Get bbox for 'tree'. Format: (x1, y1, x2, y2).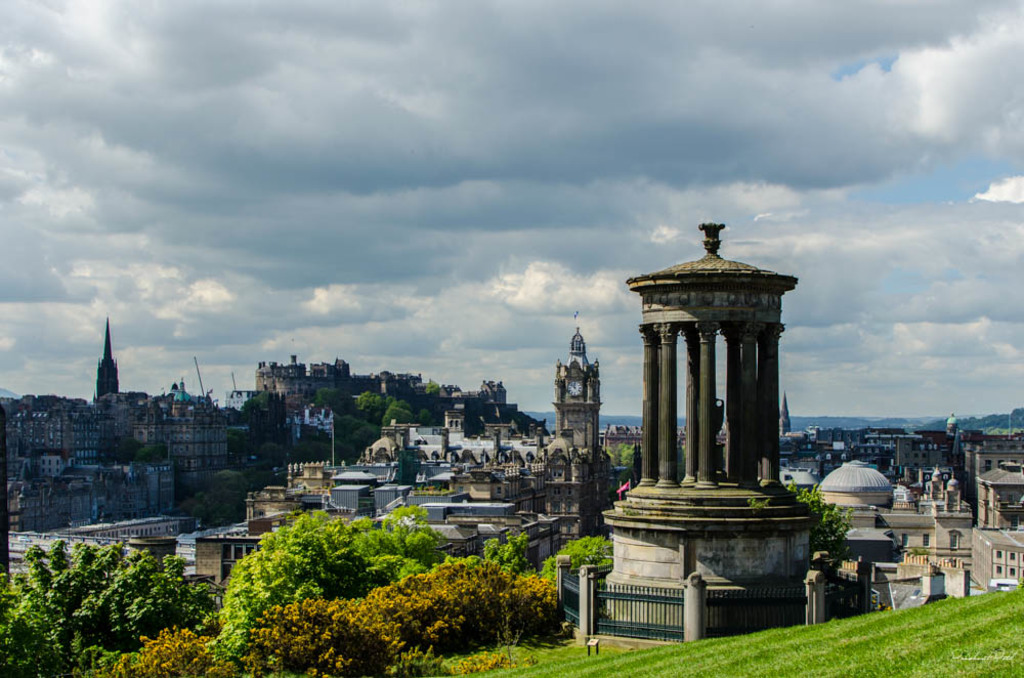
(103, 619, 236, 677).
